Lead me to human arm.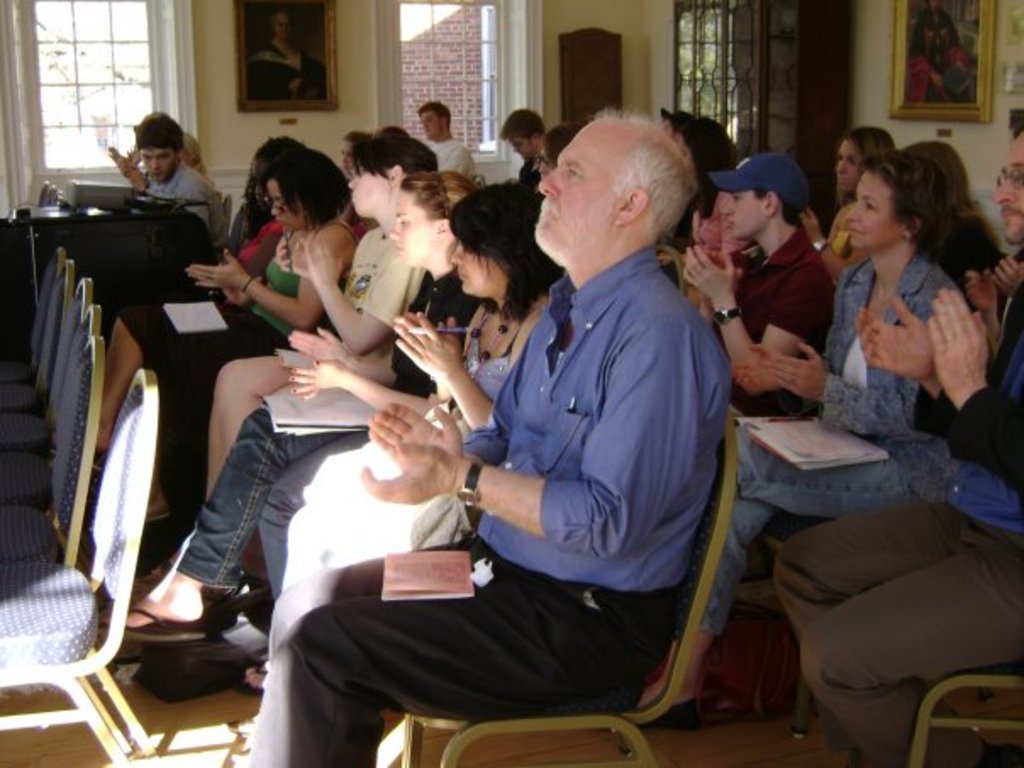
Lead to (105,141,144,197).
